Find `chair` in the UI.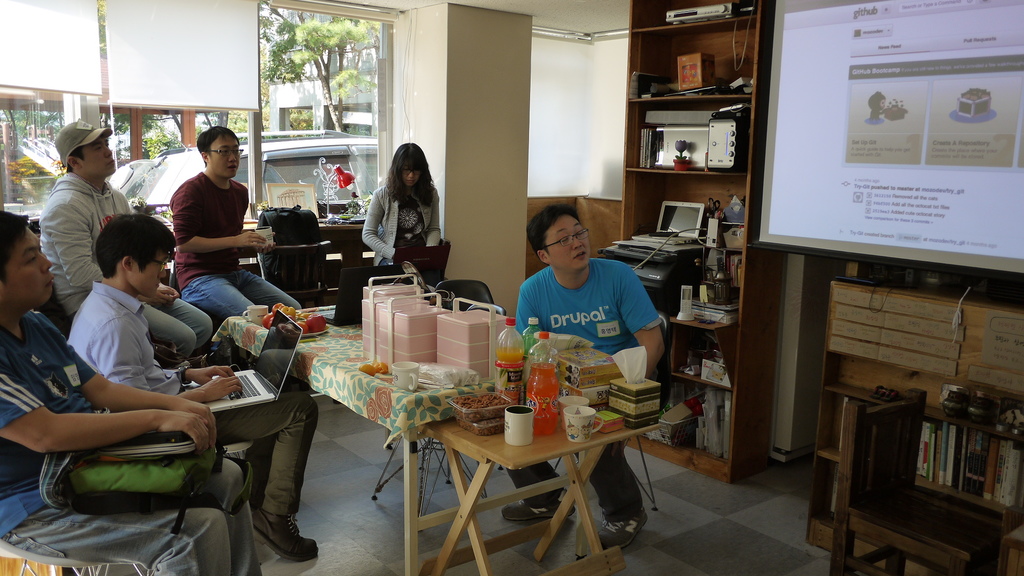
UI element at l=271, t=241, r=328, b=300.
